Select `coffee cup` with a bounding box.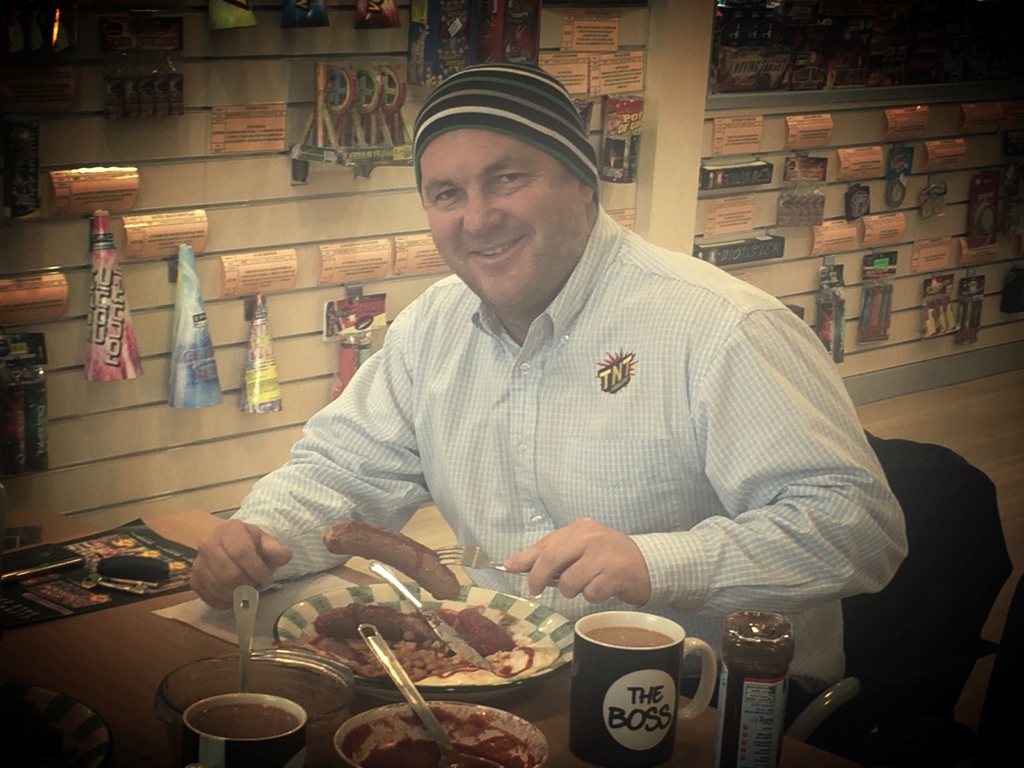
BBox(181, 691, 309, 767).
